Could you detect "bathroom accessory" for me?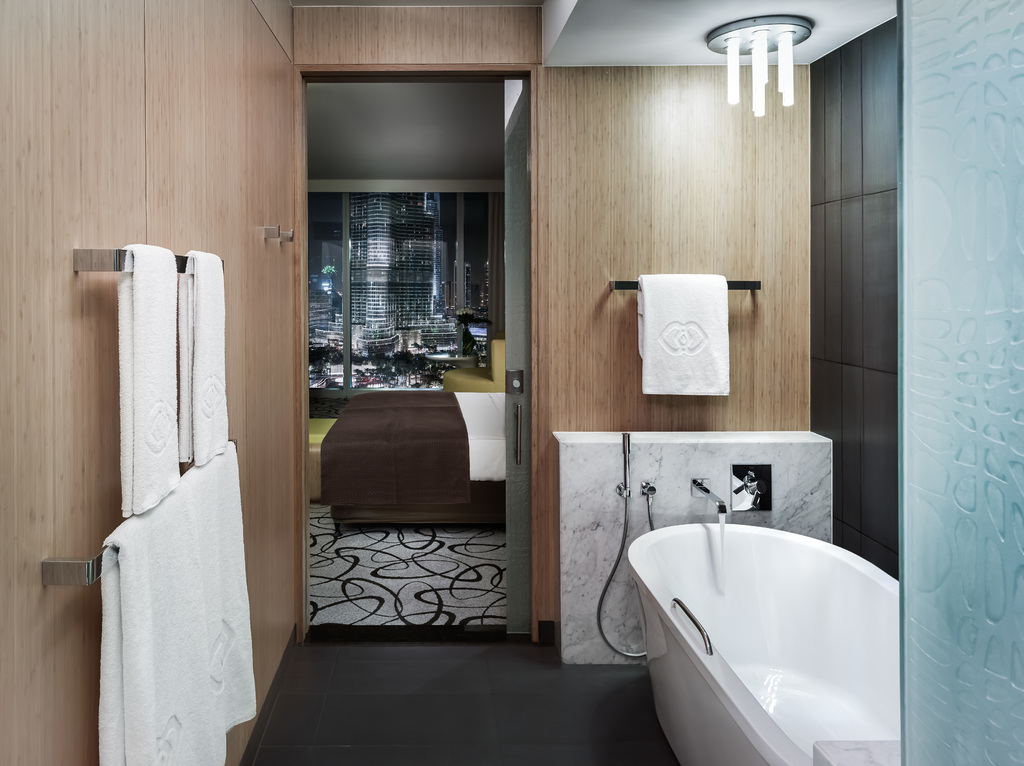
Detection result: <bbox>73, 249, 223, 275</bbox>.
